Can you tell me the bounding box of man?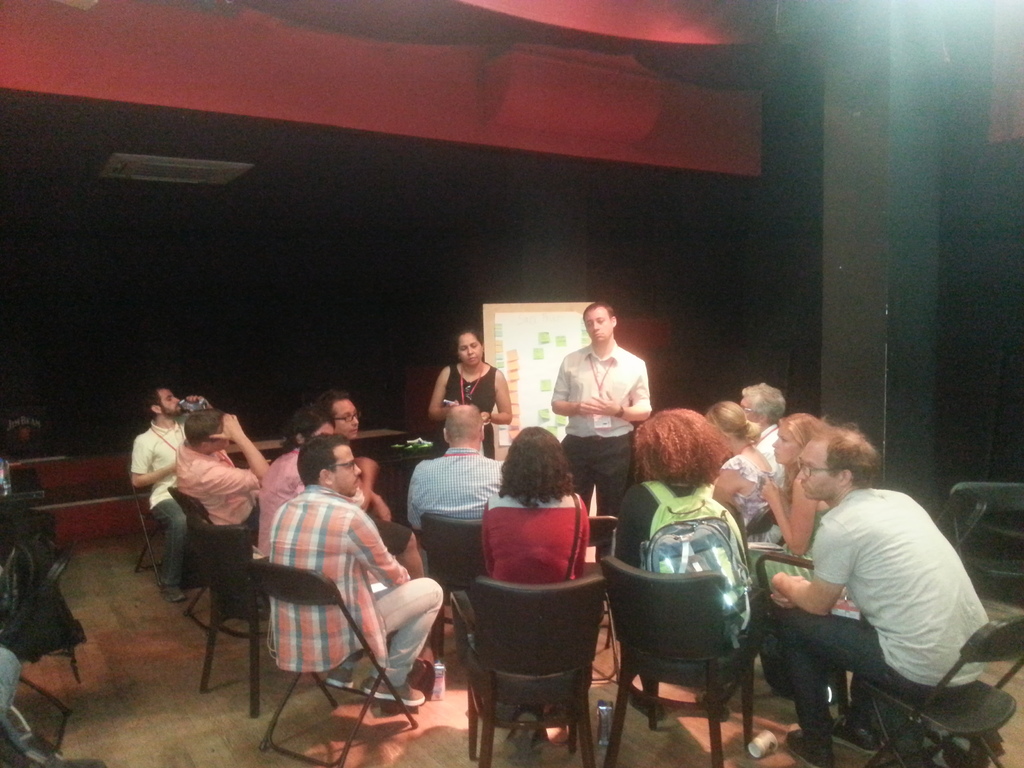
(left=252, top=400, right=380, bottom=563).
